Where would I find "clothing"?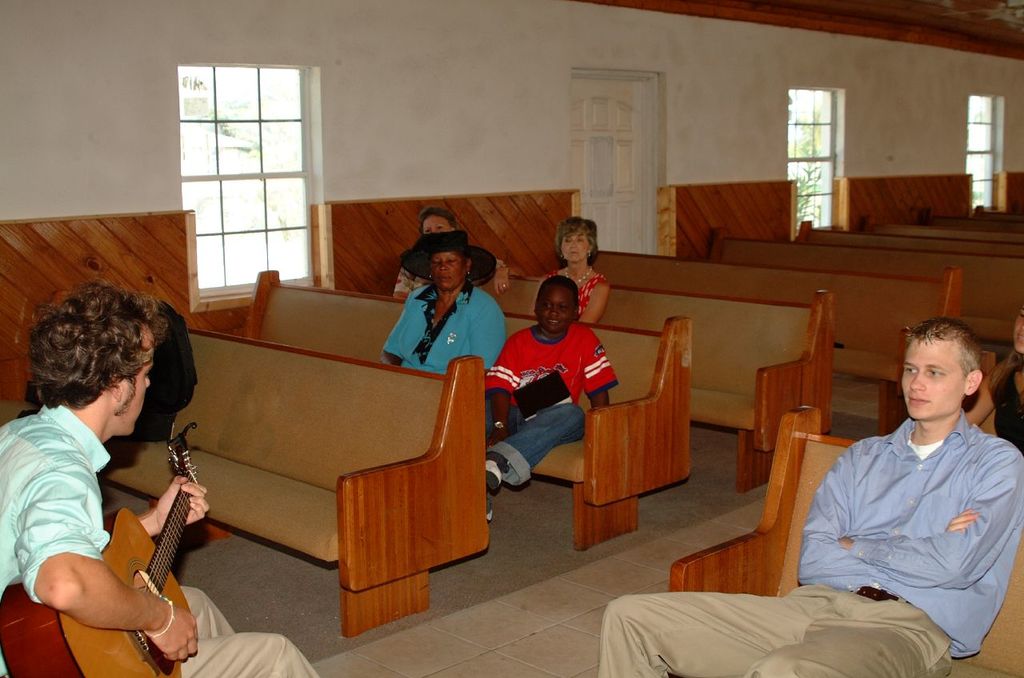
At <box>103,300,194,467</box>.
